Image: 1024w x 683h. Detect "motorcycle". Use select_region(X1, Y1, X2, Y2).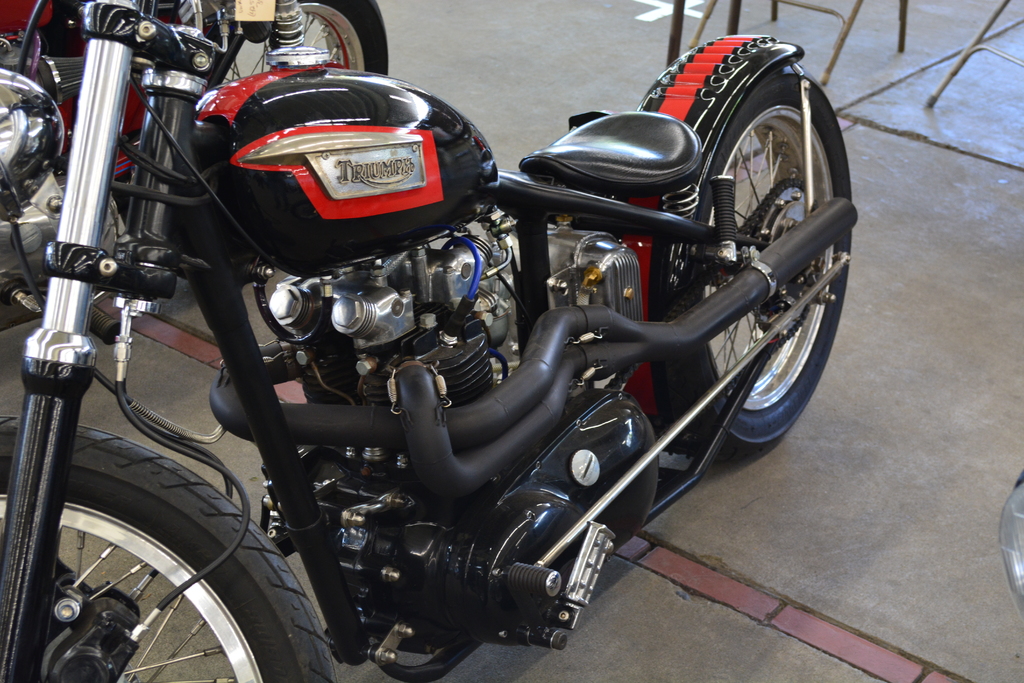
select_region(4, 11, 846, 682).
